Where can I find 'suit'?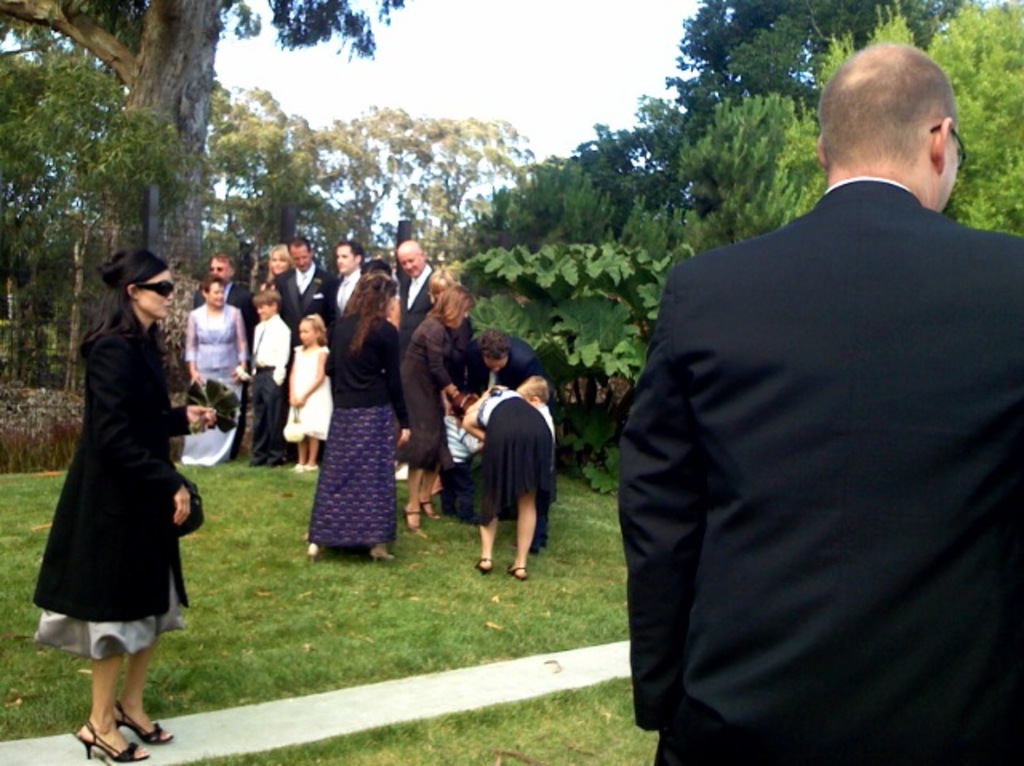
You can find it at 274:264:336:342.
